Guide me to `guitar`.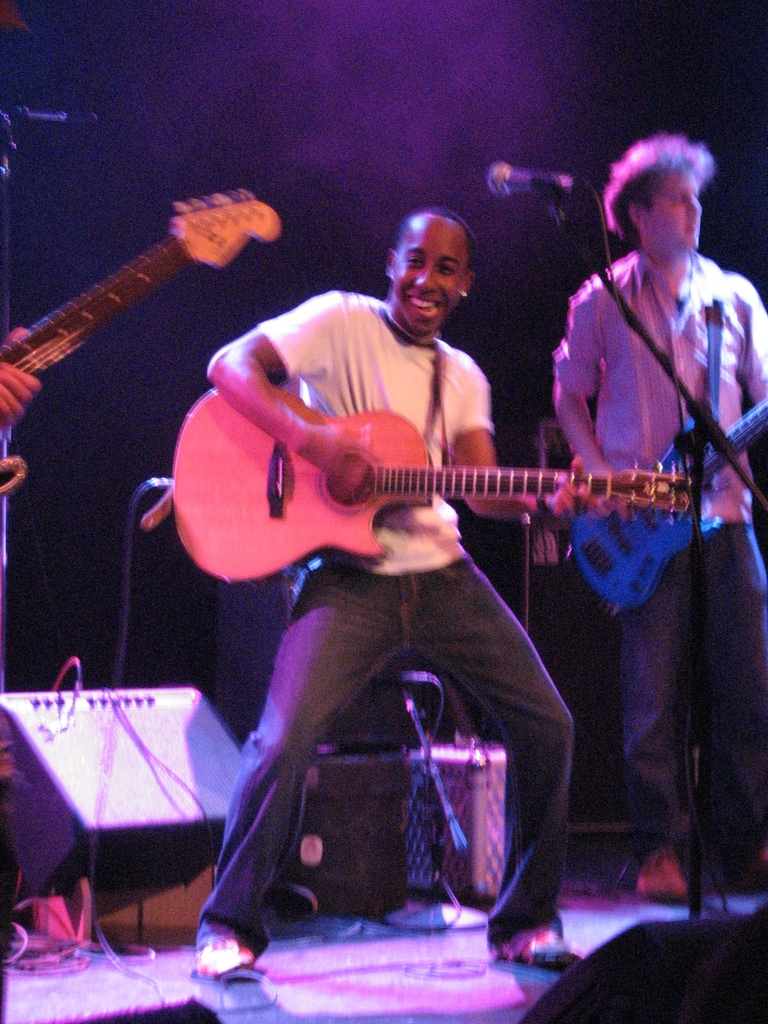
Guidance: Rect(561, 384, 767, 615).
